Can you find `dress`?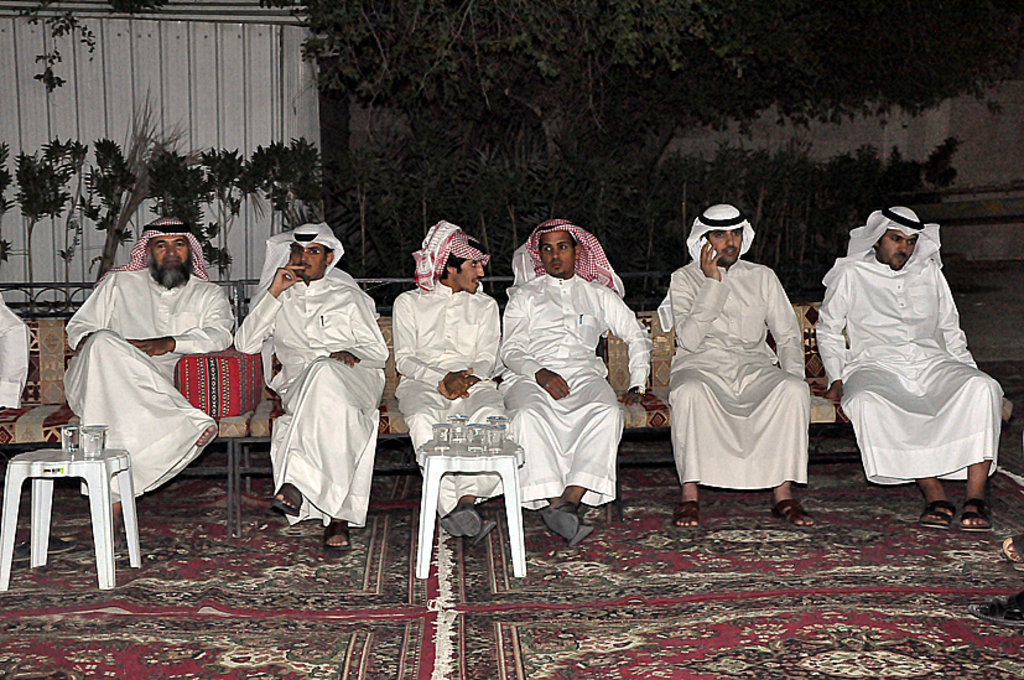
Yes, bounding box: l=677, t=248, r=818, b=499.
